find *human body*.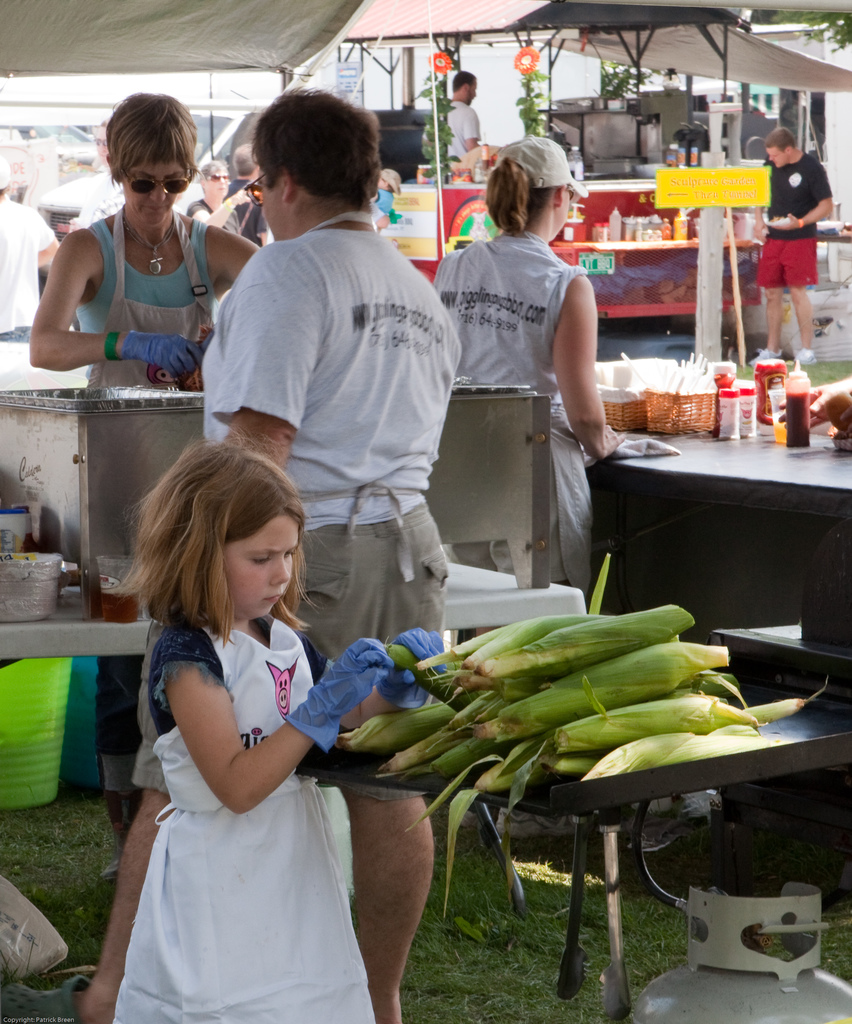
[left=187, top=196, right=254, bottom=232].
